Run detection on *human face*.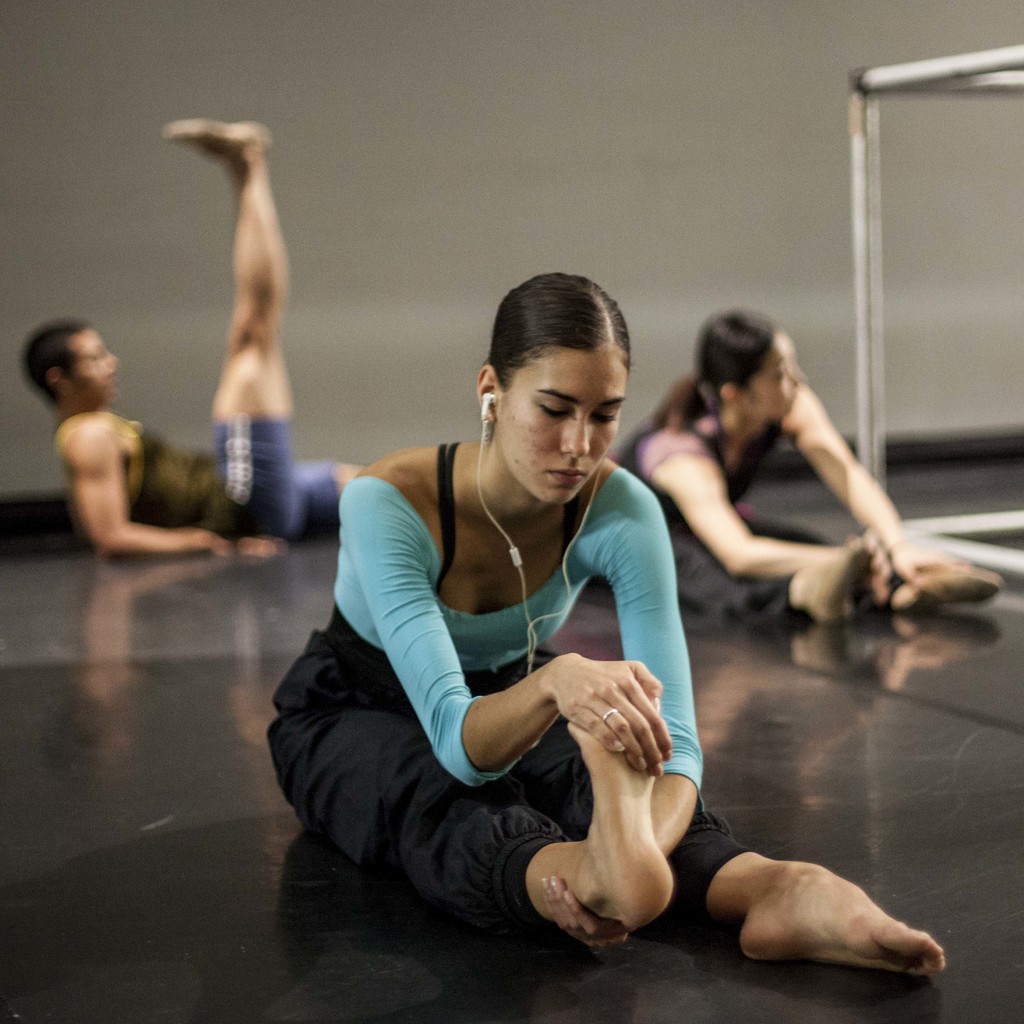
Result: <bbox>494, 350, 625, 511</bbox>.
